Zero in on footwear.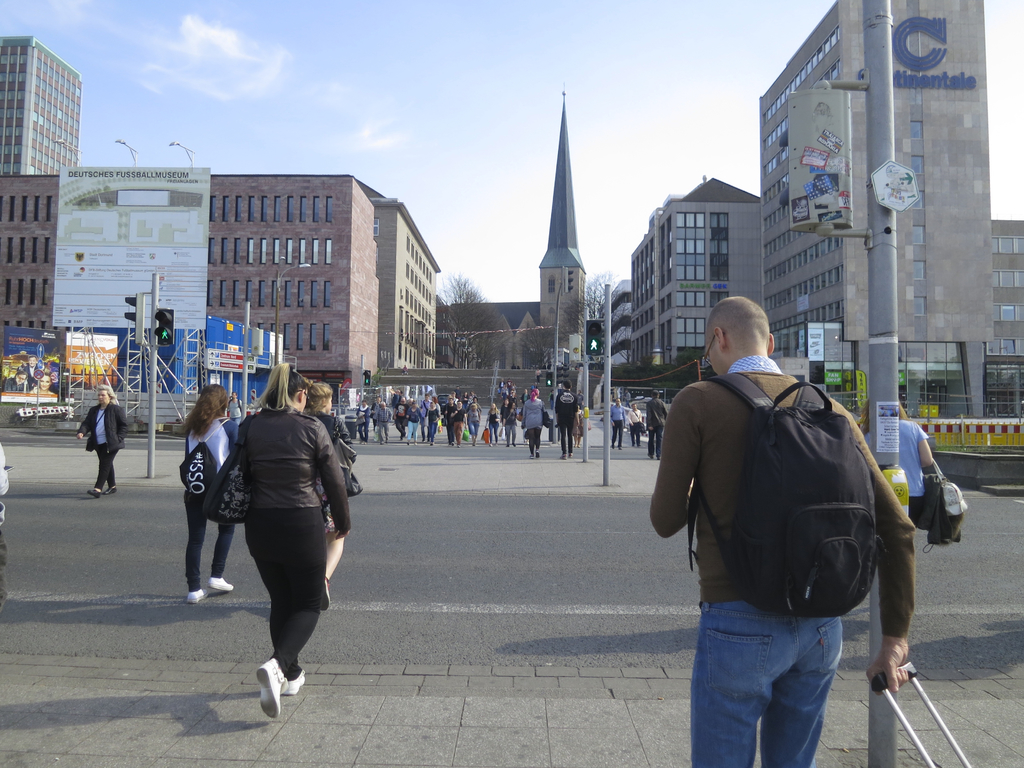
Zeroed in: [187,586,209,605].
